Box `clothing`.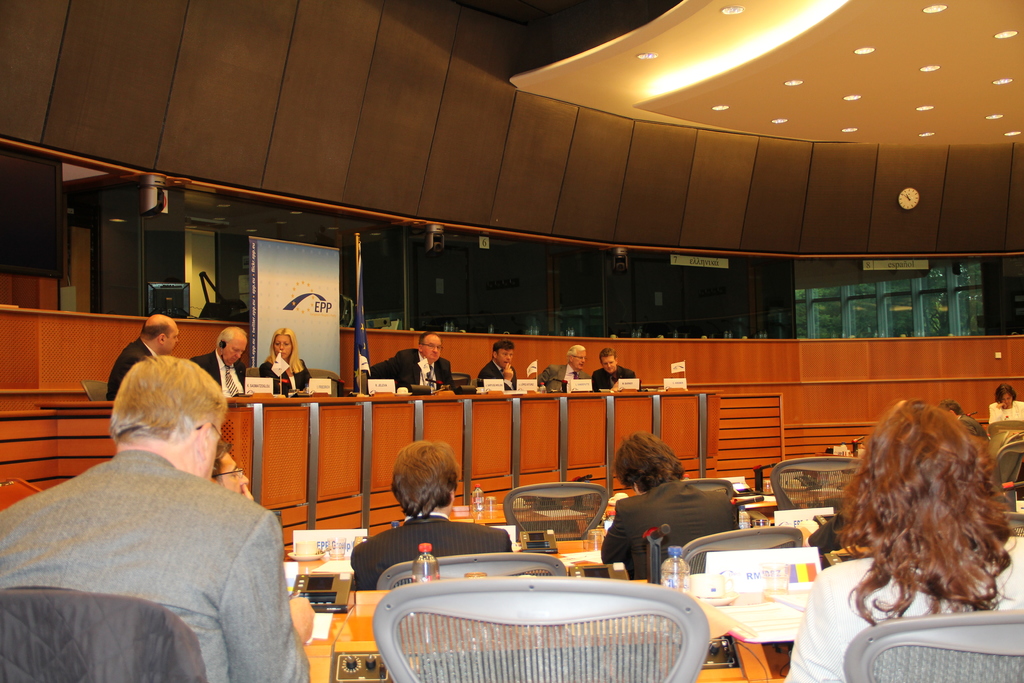
pyautogui.locateOnScreen(477, 364, 520, 391).
